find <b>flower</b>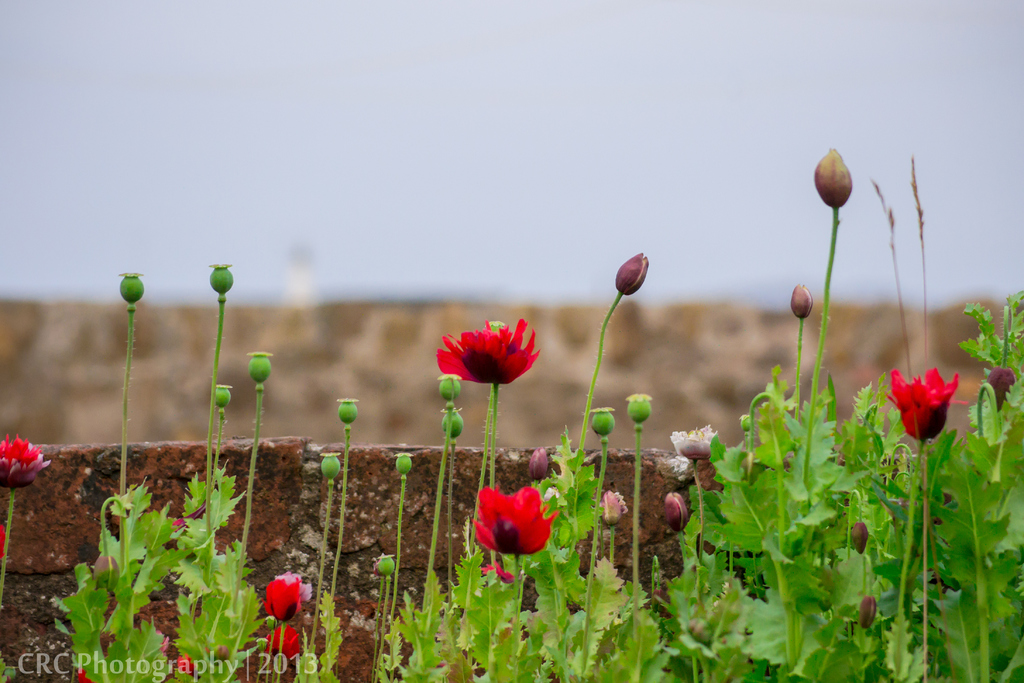
212:384:234:420
